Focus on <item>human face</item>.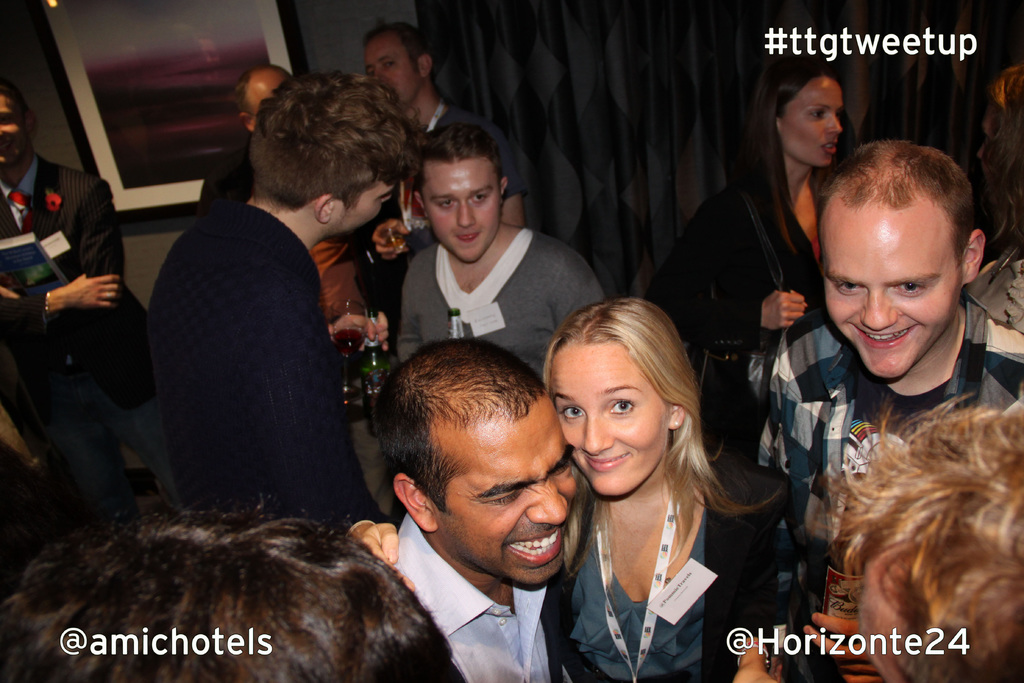
Focused at <bbox>426, 163, 505, 261</bbox>.
